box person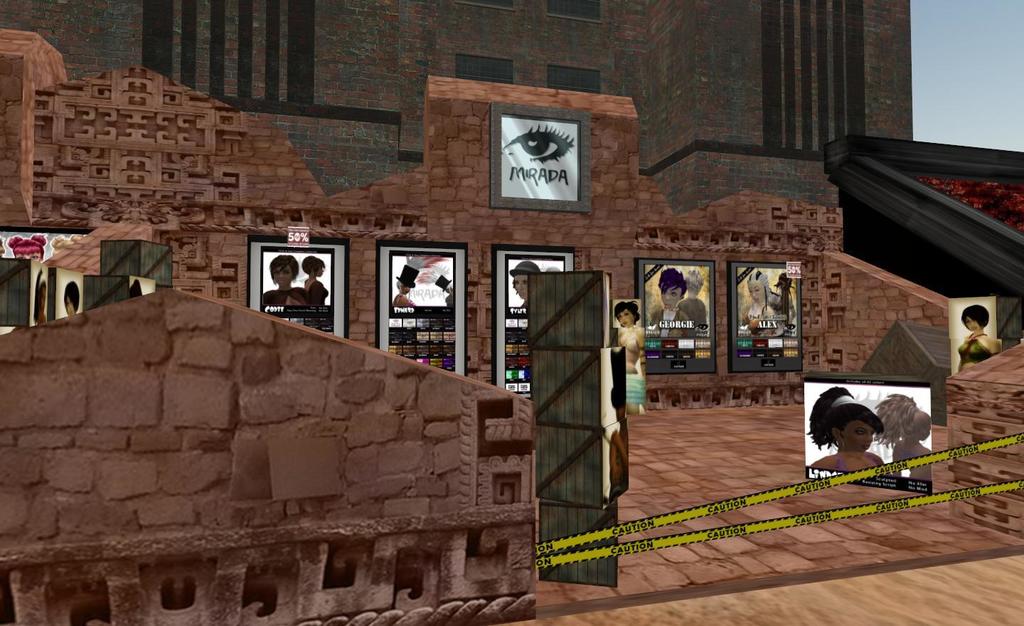
x1=393 y1=264 x2=420 y2=307
